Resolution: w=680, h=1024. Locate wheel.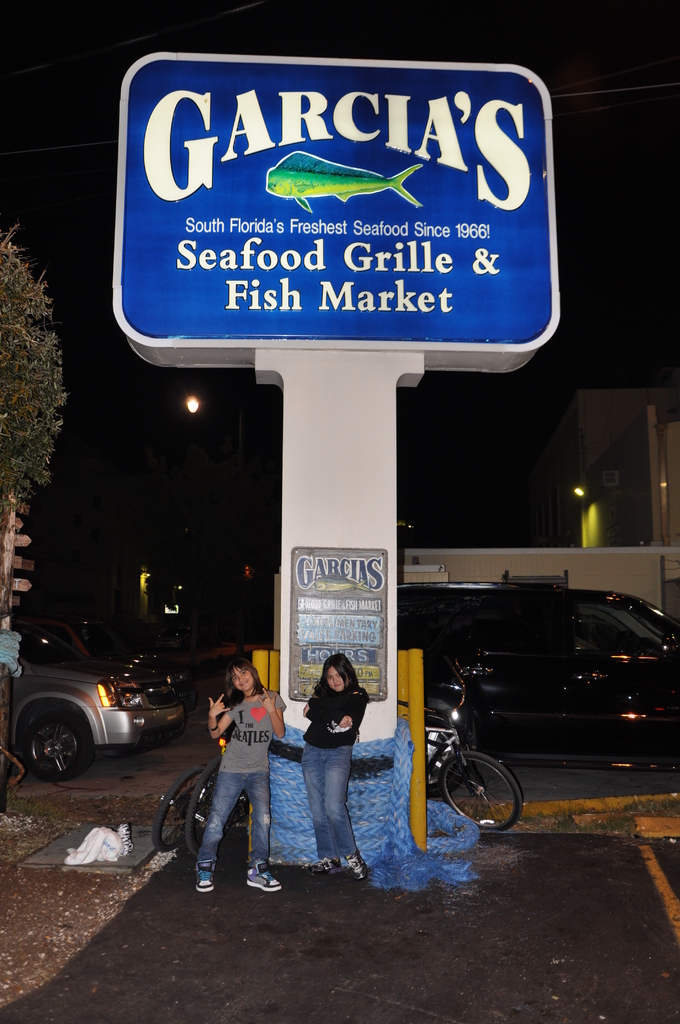
19,716,91,784.
